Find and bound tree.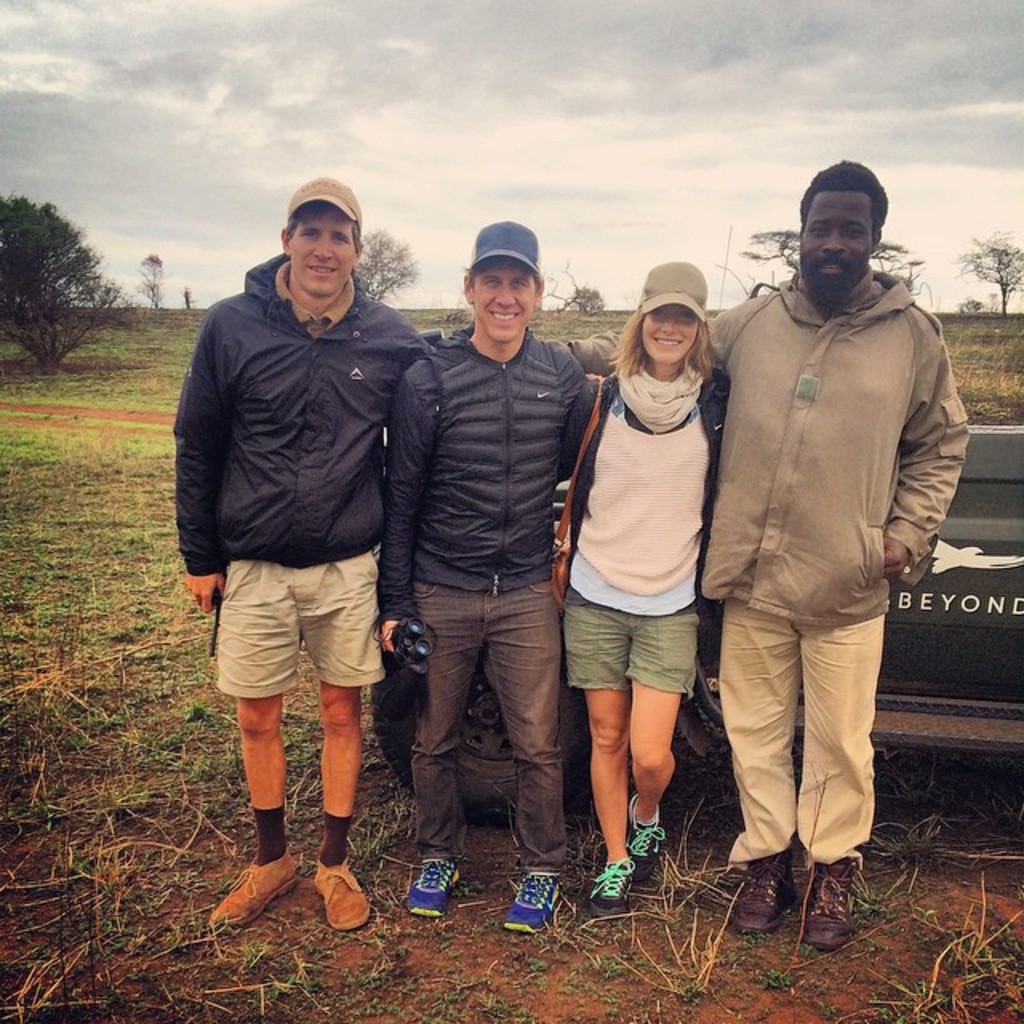
Bound: <box>869,242,920,298</box>.
